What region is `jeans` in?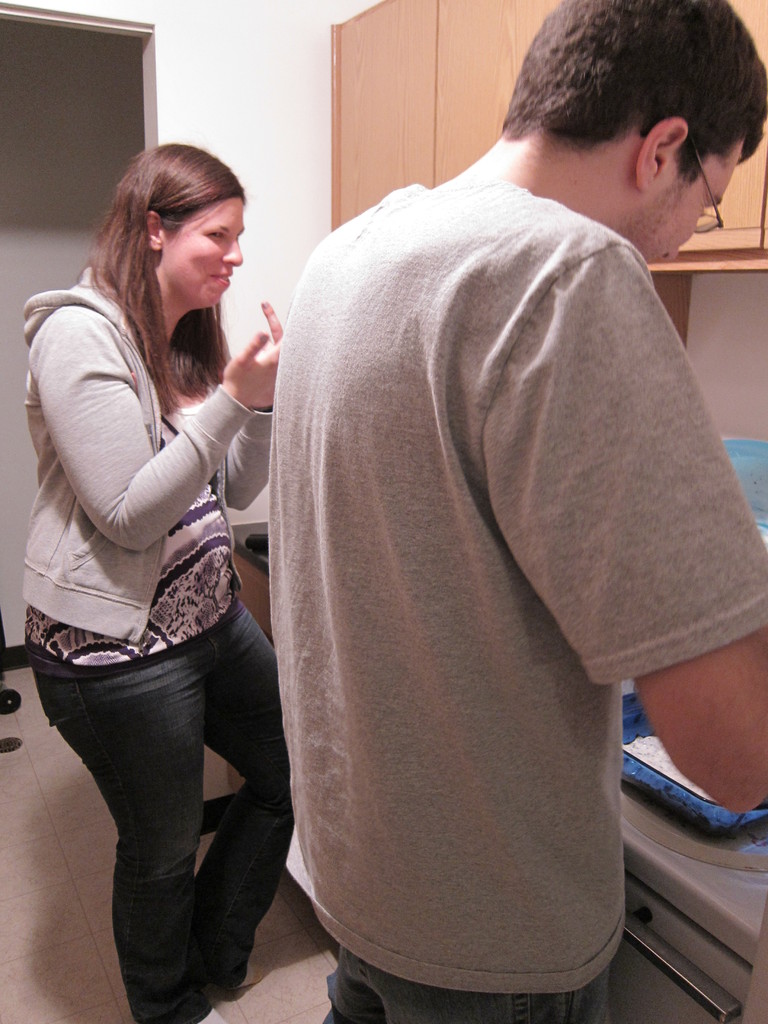
[317, 947, 604, 1023].
